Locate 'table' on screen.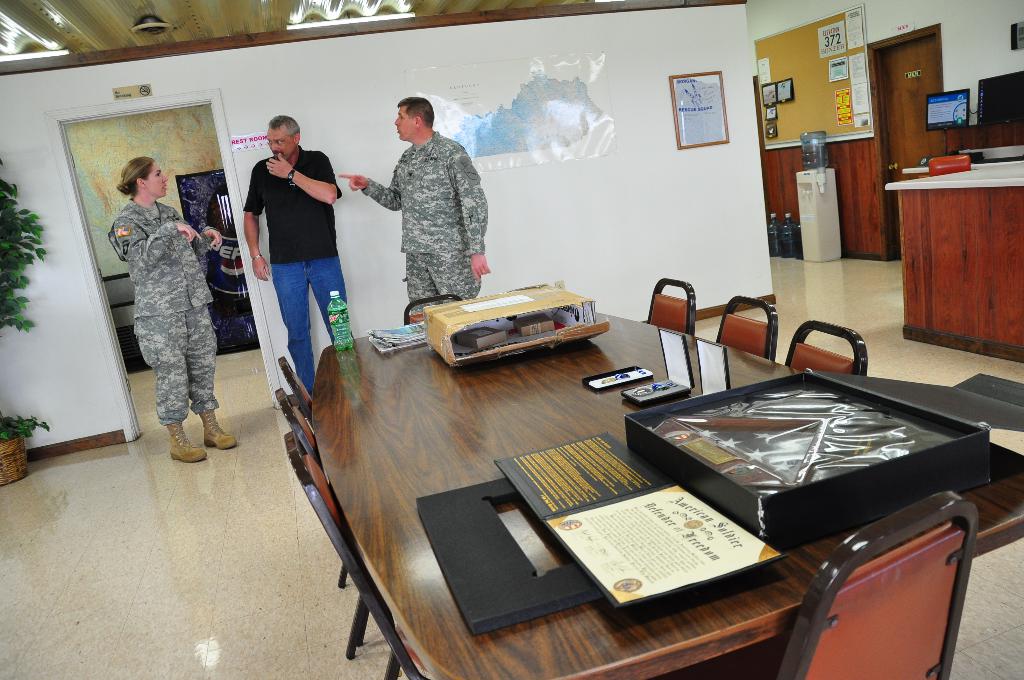
On screen at bbox(311, 314, 1023, 679).
